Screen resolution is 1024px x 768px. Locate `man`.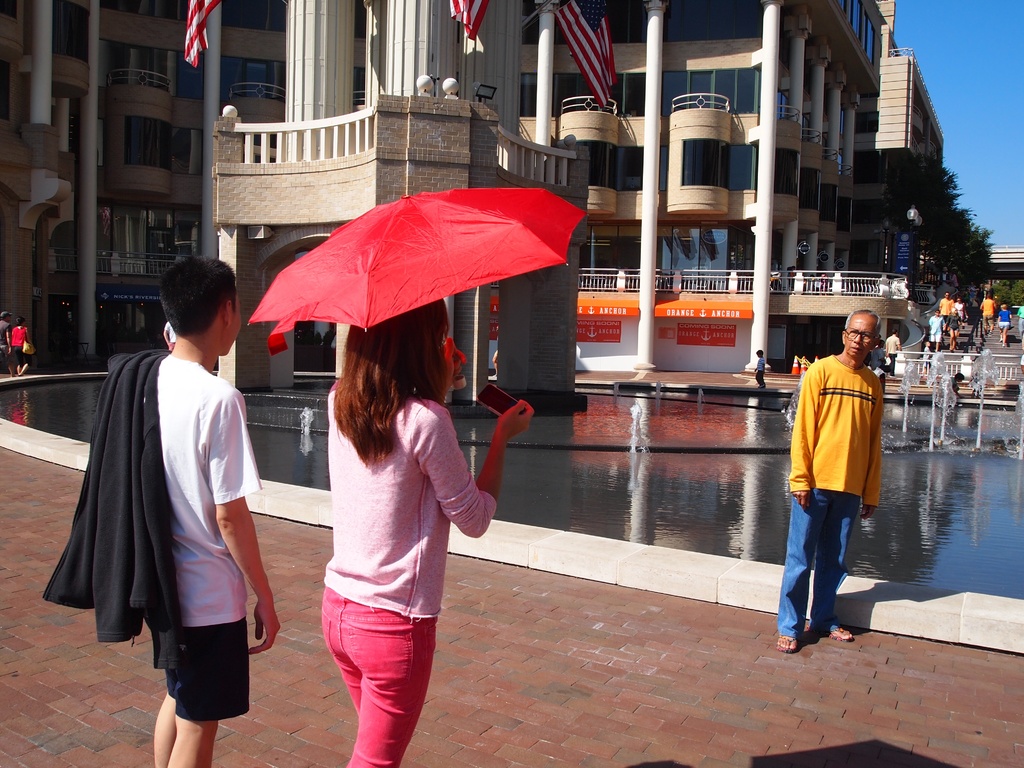
40 254 283 767.
